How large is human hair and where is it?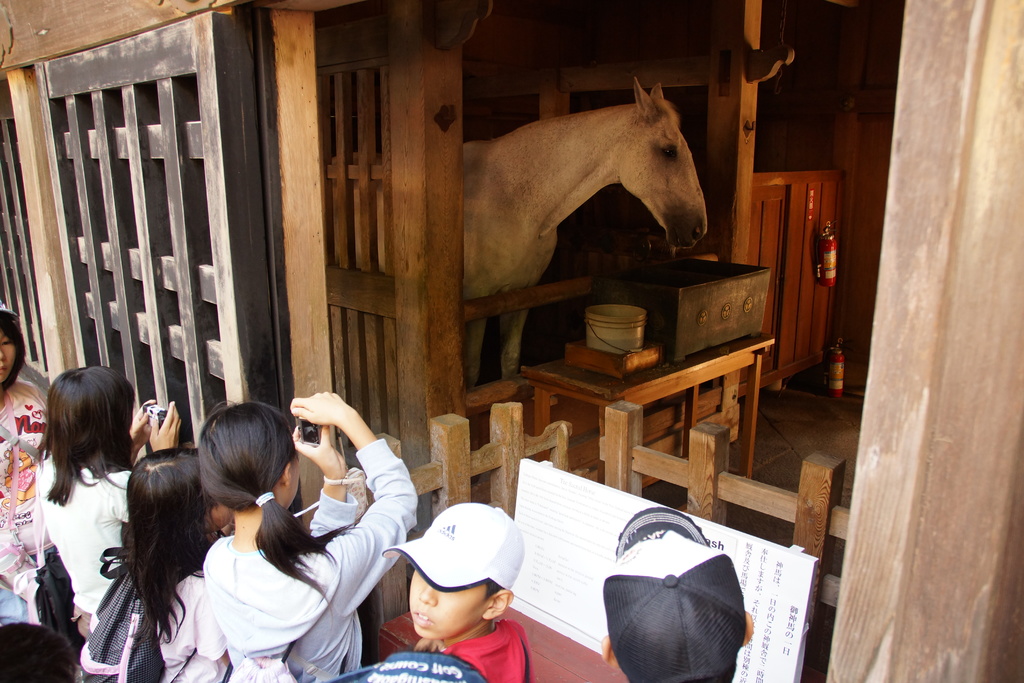
Bounding box: locate(195, 397, 366, 620).
